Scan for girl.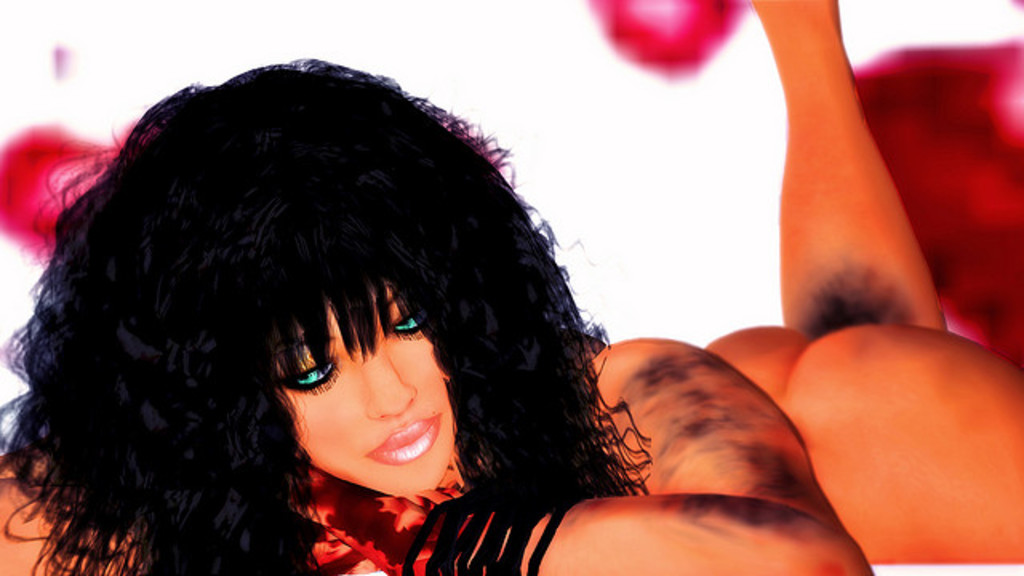
Scan result: Rect(0, 0, 1022, 574).
